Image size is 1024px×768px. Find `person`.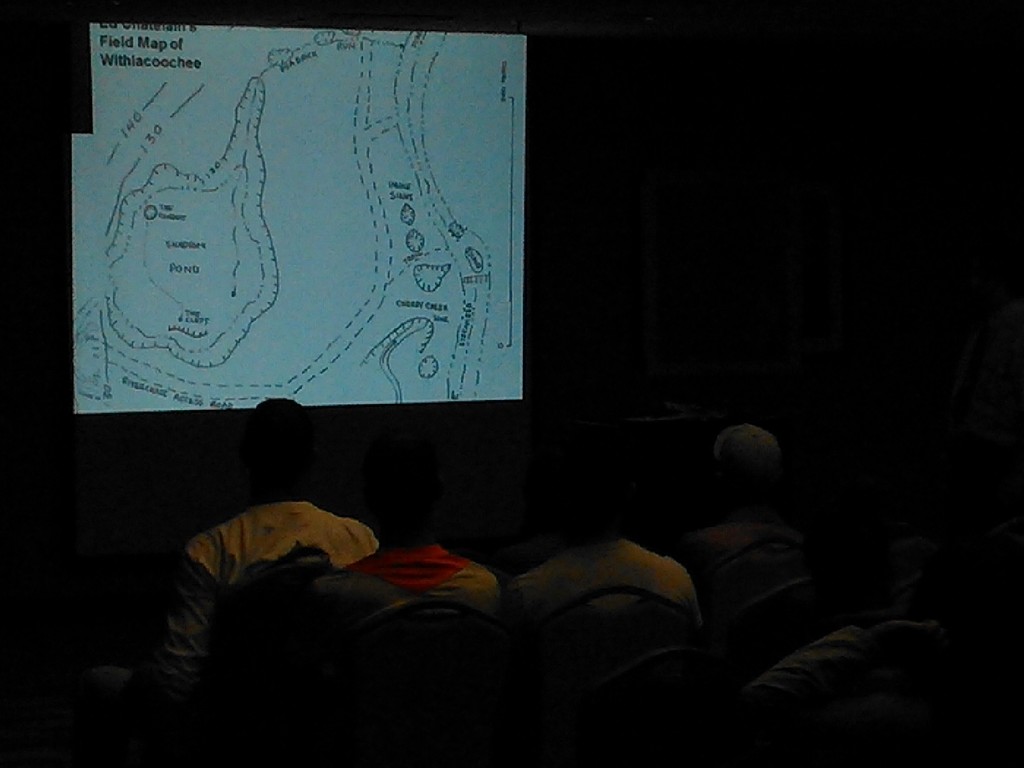
box(737, 532, 1011, 740).
